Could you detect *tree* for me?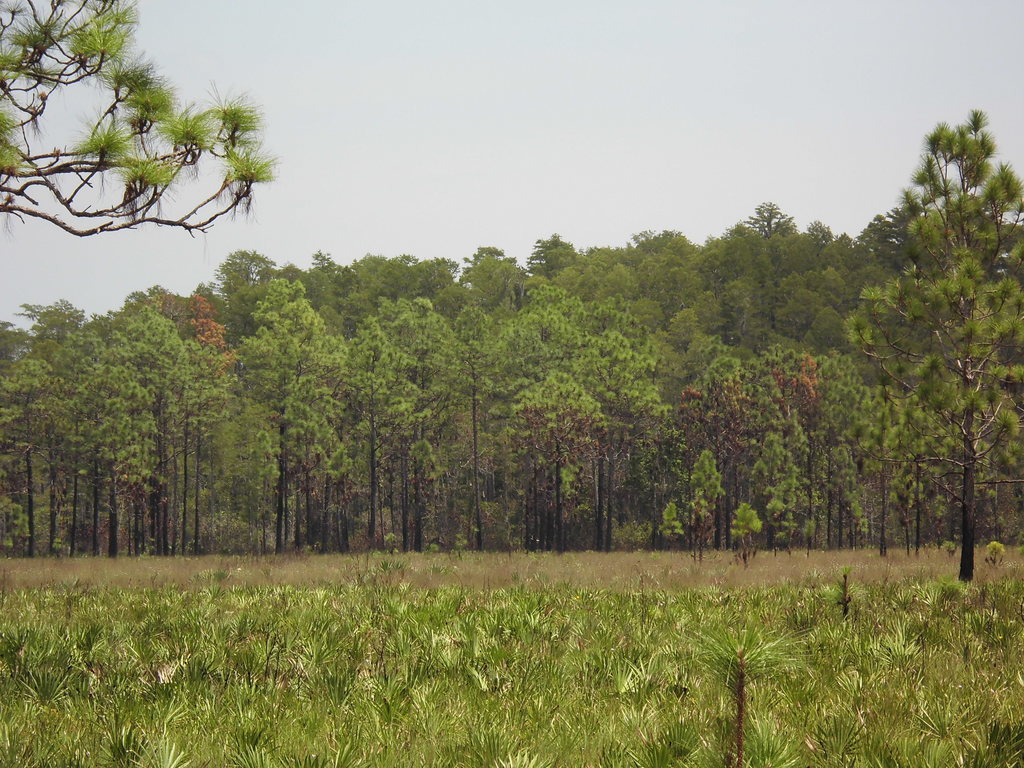
Detection result: Rect(842, 85, 1018, 567).
